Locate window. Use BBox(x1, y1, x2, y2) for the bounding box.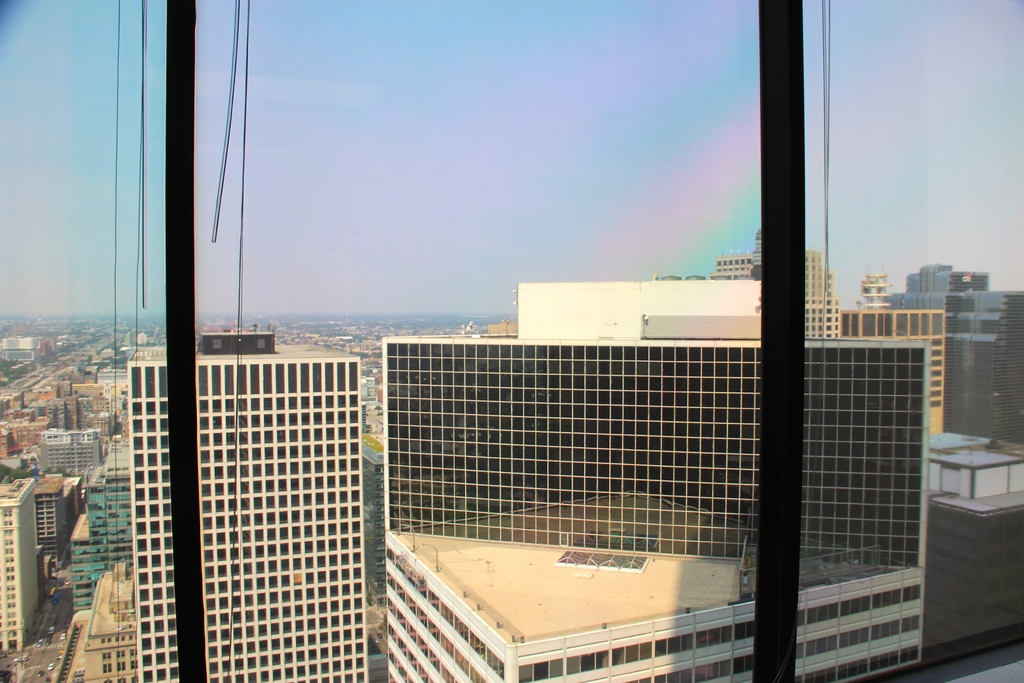
BBox(139, 638, 152, 650).
